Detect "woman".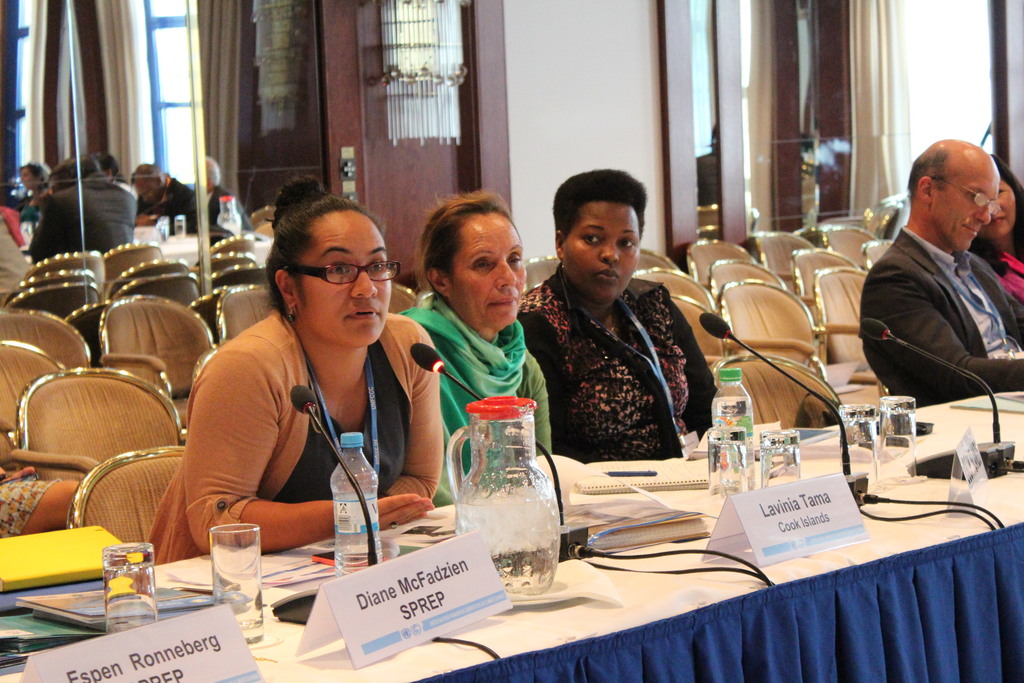
Detected at {"left": 514, "top": 165, "right": 735, "bottom": 457}.
